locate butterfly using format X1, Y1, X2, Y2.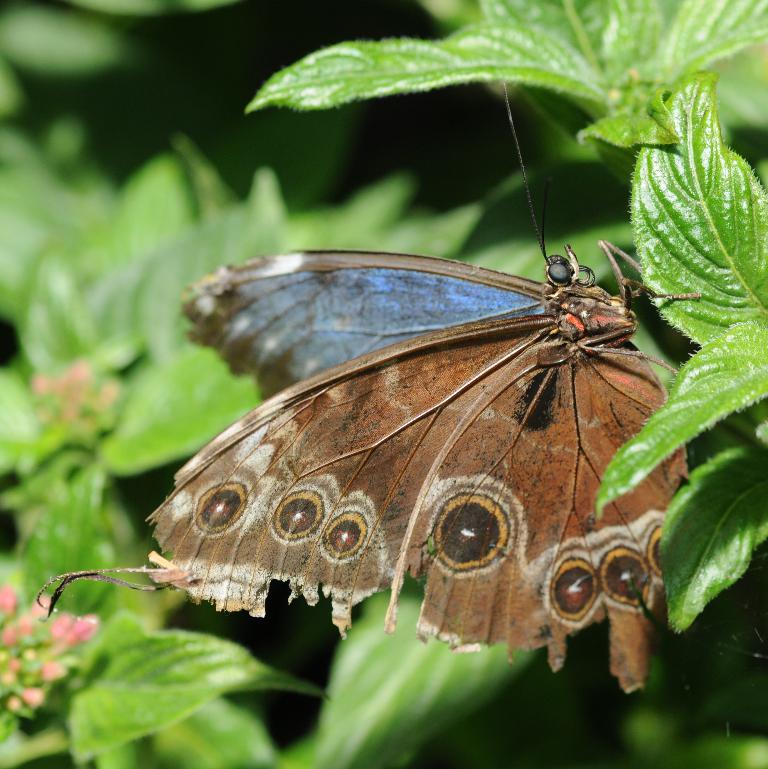
143, 74, 708, 683.
